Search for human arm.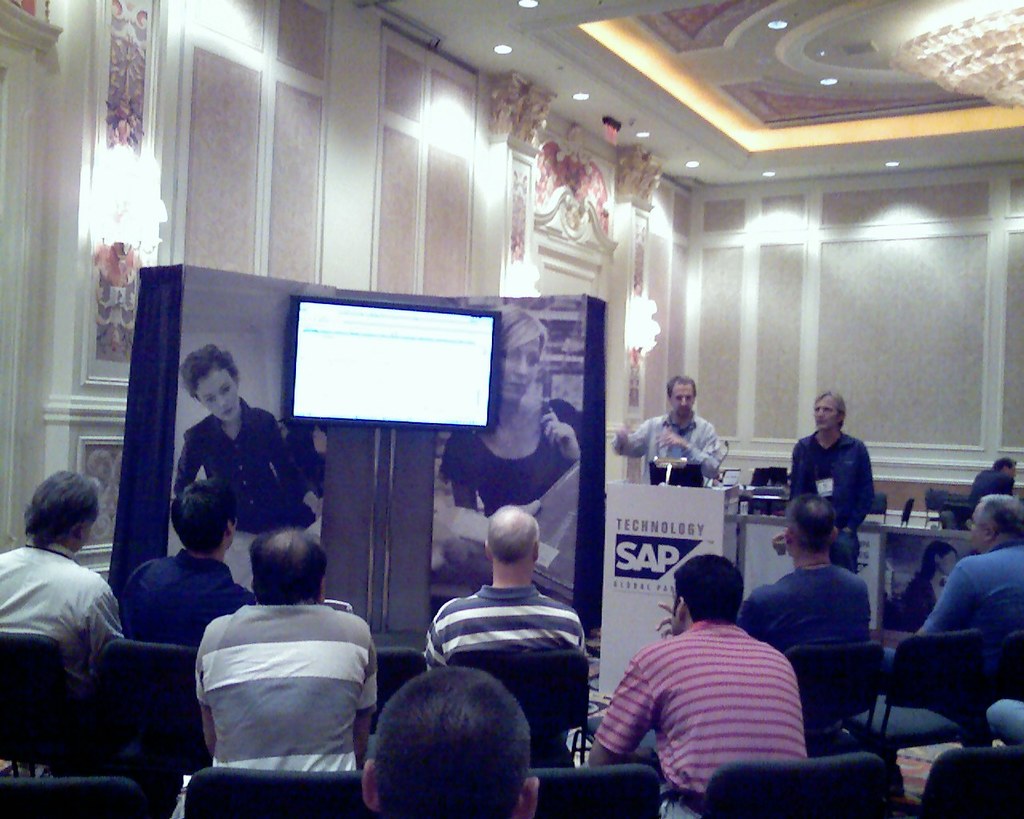
Found at rect(586, 659, 652, 764).
